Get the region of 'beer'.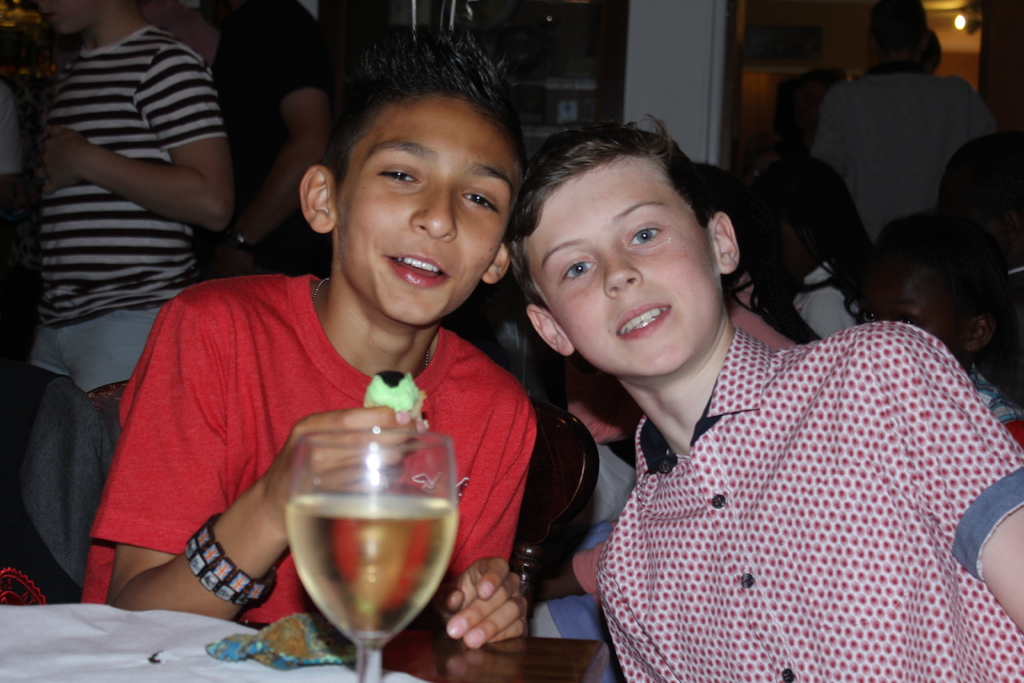
290:491:456:642.
